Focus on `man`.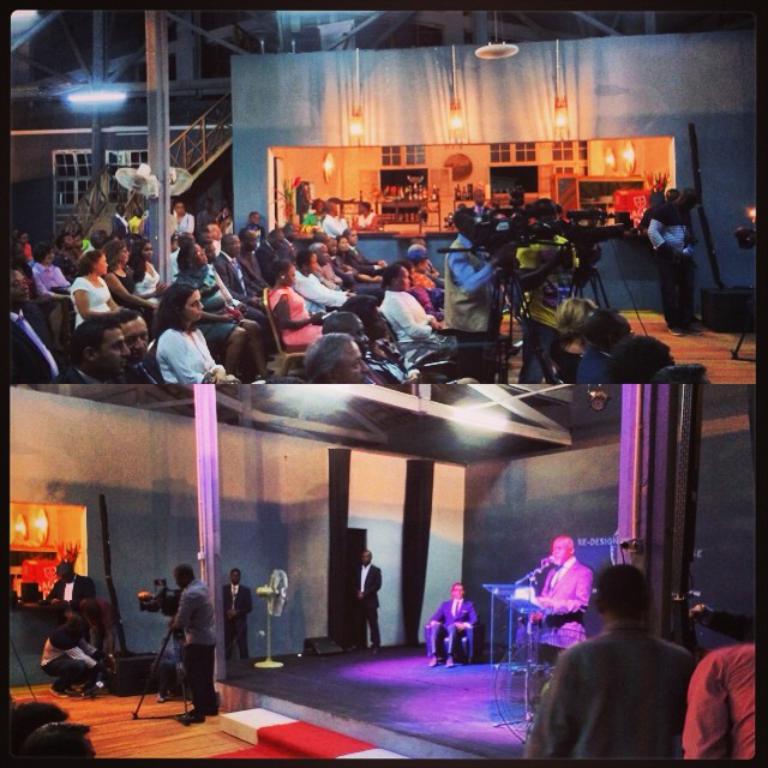
Focused at (x1=341, y1=553, x2=390, y2=661).
